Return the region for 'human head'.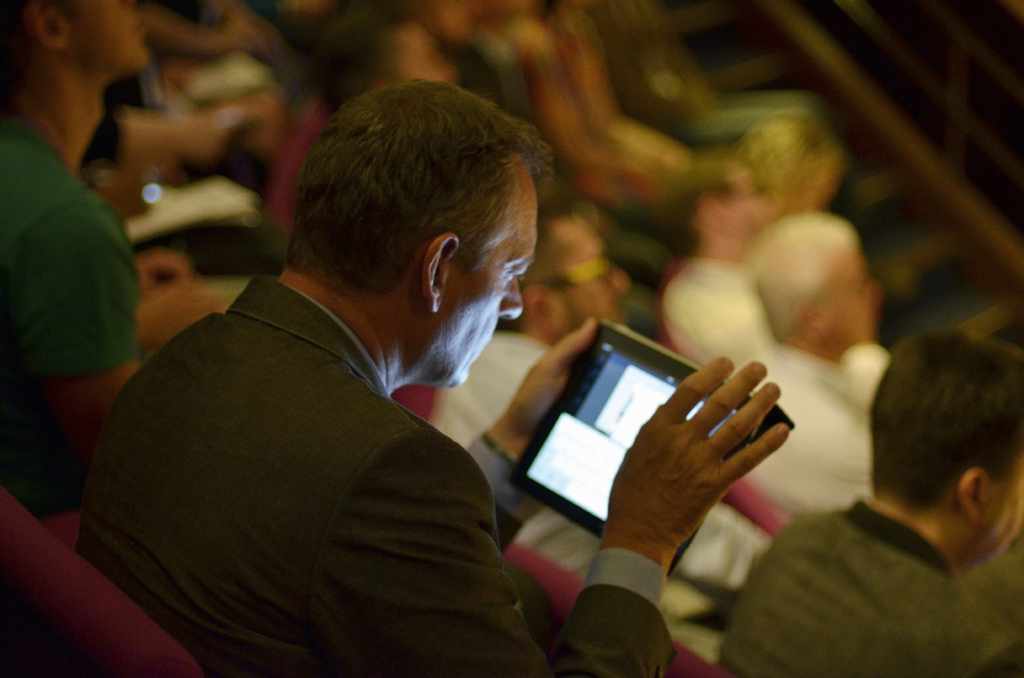
0, 0, 150, 92.
